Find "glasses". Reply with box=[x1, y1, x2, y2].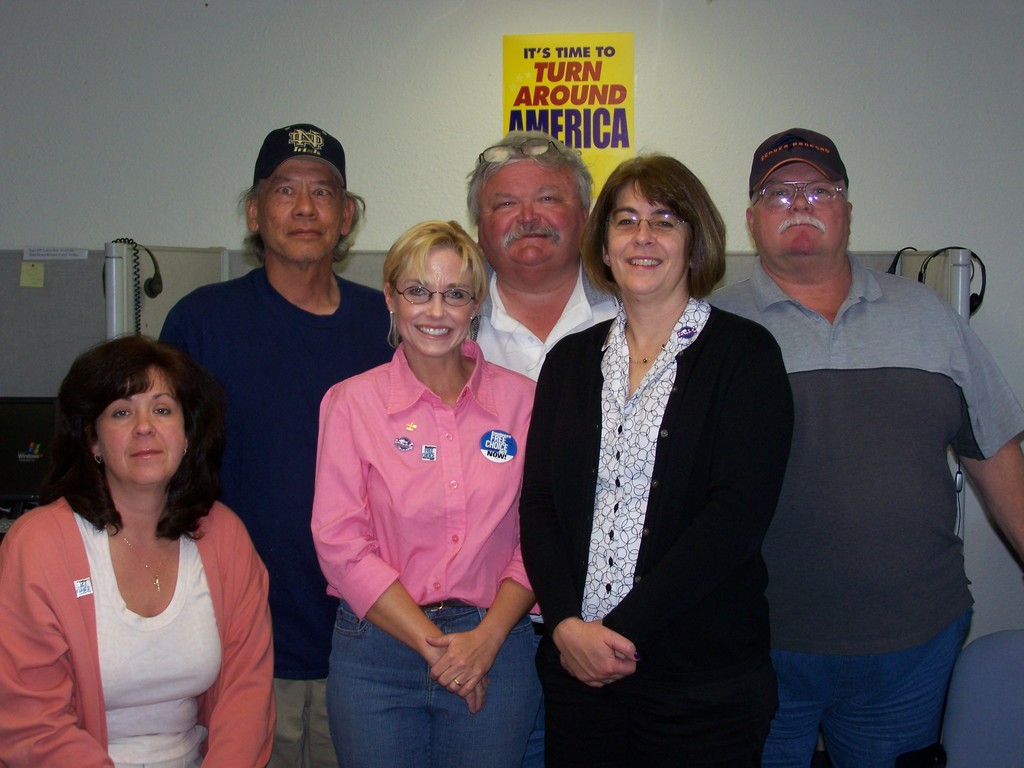
box=[391, 283, 477, 309].
